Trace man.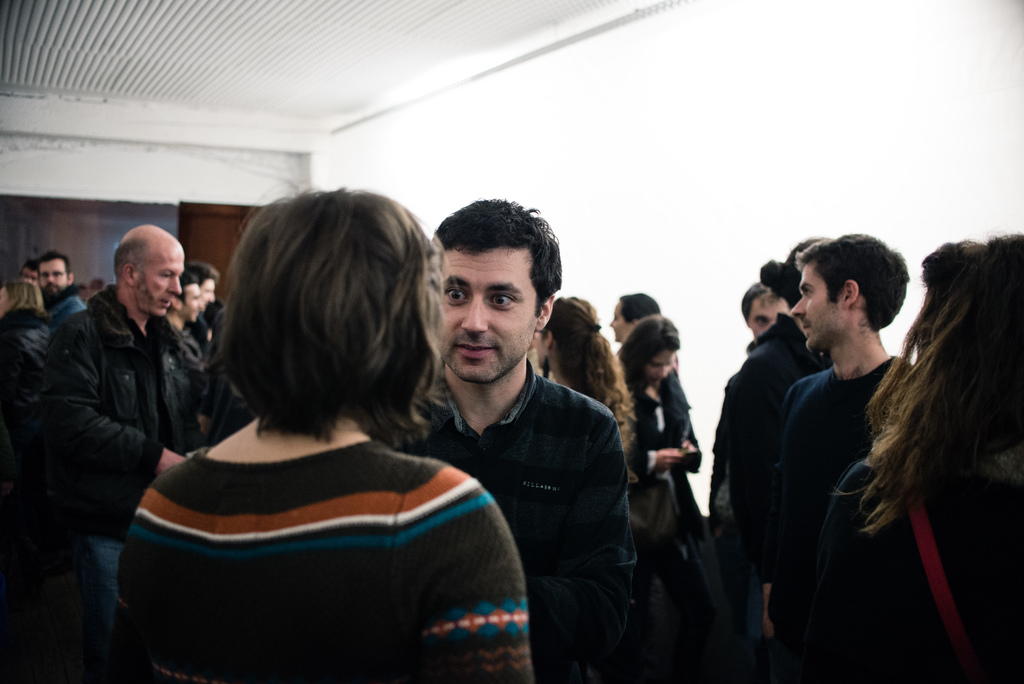
Traced to 188/260/220/356.
